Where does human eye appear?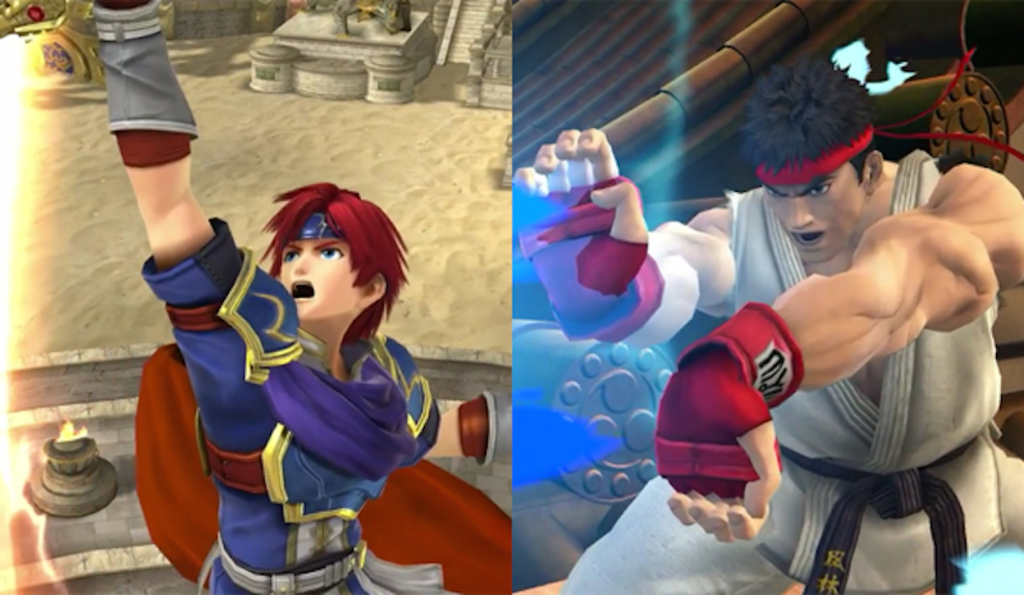
Appears at <box>279,246,301,265</box>.
